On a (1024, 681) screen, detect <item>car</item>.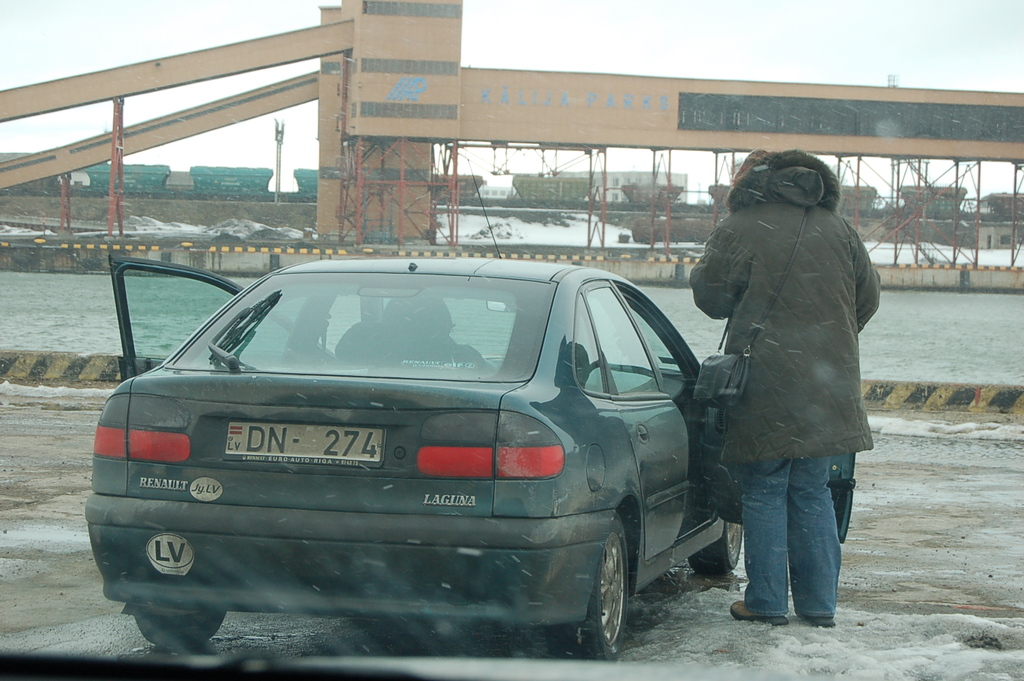
pyautogui.locateOnScreen(0, 0, 1023, 680).
